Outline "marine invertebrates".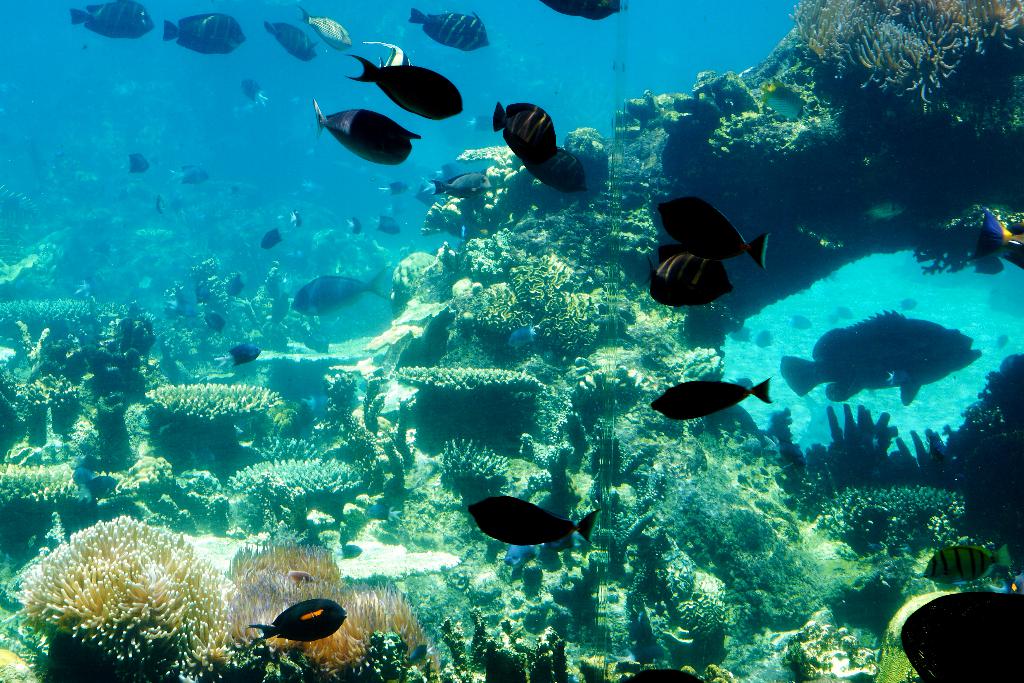
Outline: select_region(3, 451, 83, 522).
